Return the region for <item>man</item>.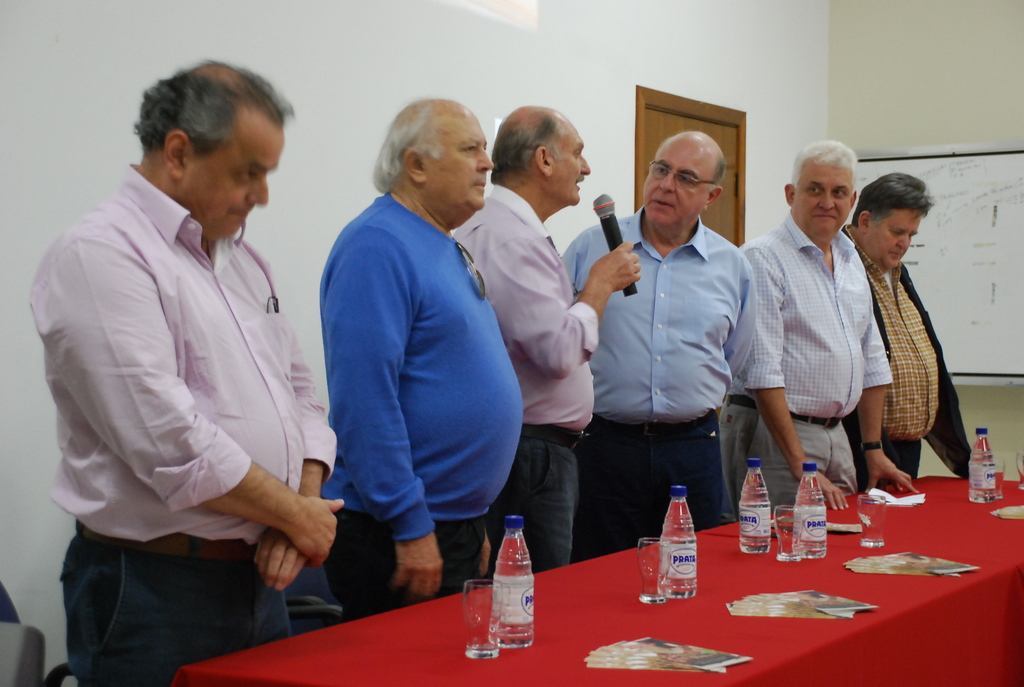
region(745, 139, 916, 524).
